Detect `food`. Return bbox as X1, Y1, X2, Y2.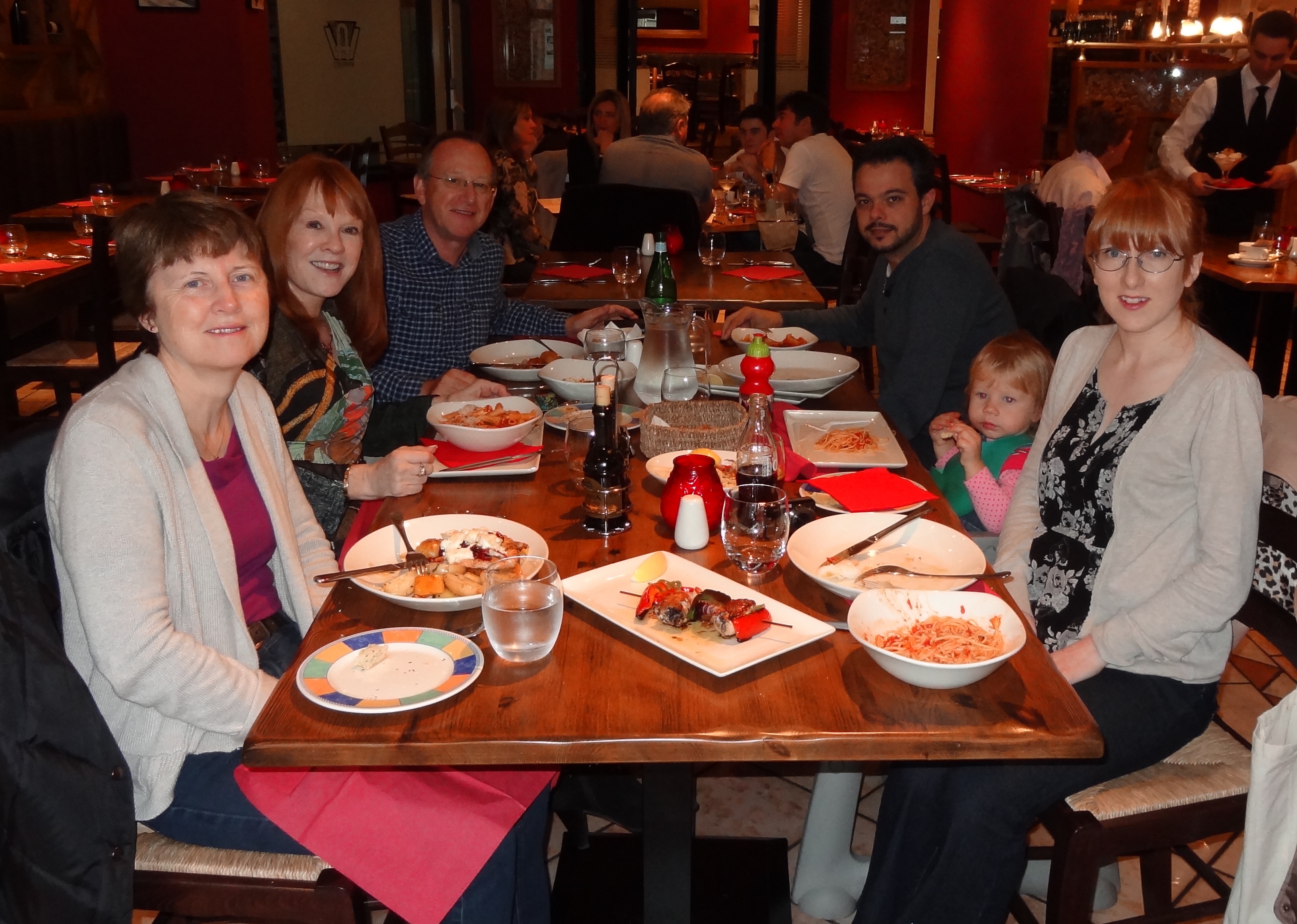
151, 215, 210, 247.
